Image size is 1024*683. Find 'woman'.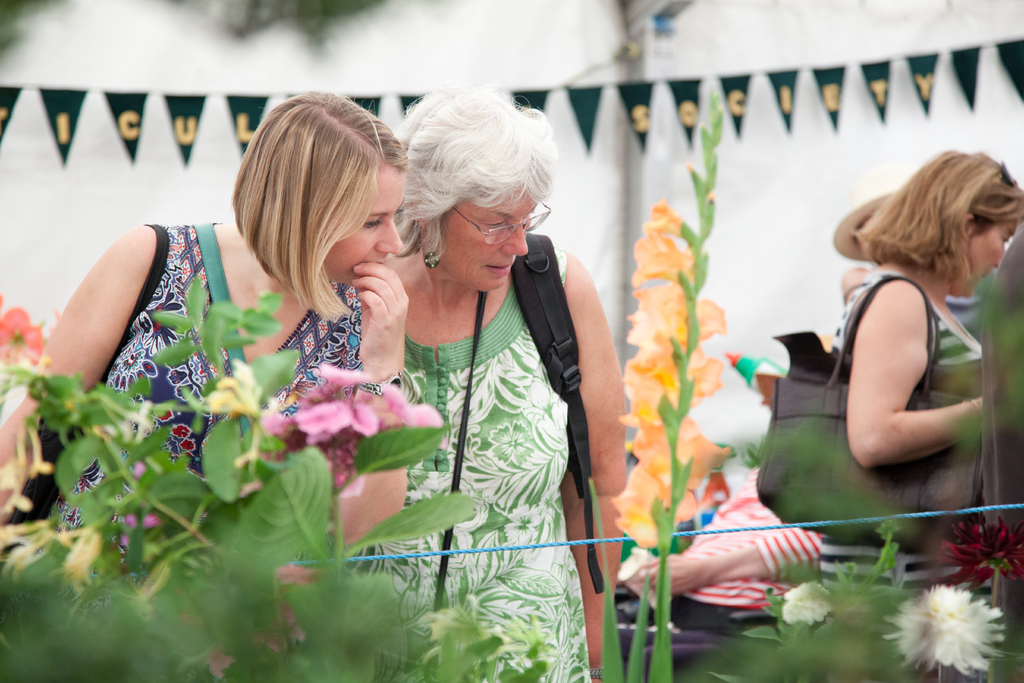
<bbox>814, 151, 1023, 587</bbox>.
